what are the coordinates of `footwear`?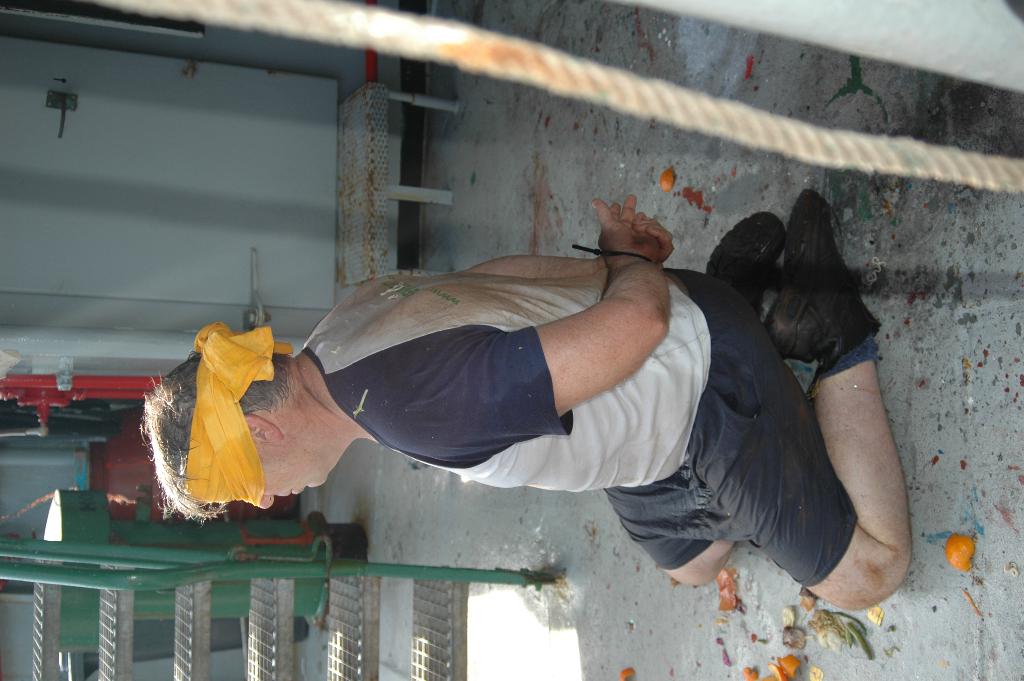
{"left": 696, "top": 206, "right": 788, "bottom": 329}.
